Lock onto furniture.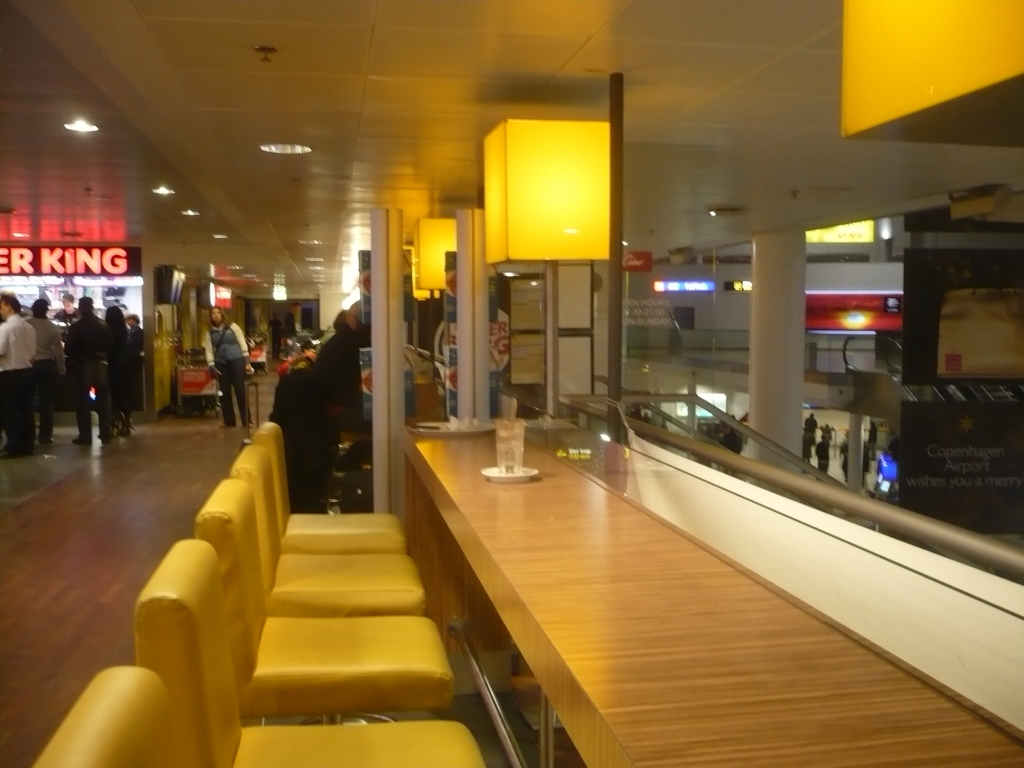
Locked: pyautogui.locateOnScreen(134, 541, 485, 767).
